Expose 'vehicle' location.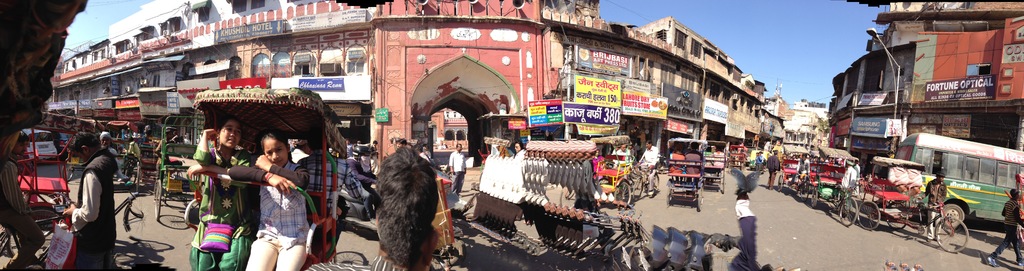
Exposed at [630, 157, 660, 203].
